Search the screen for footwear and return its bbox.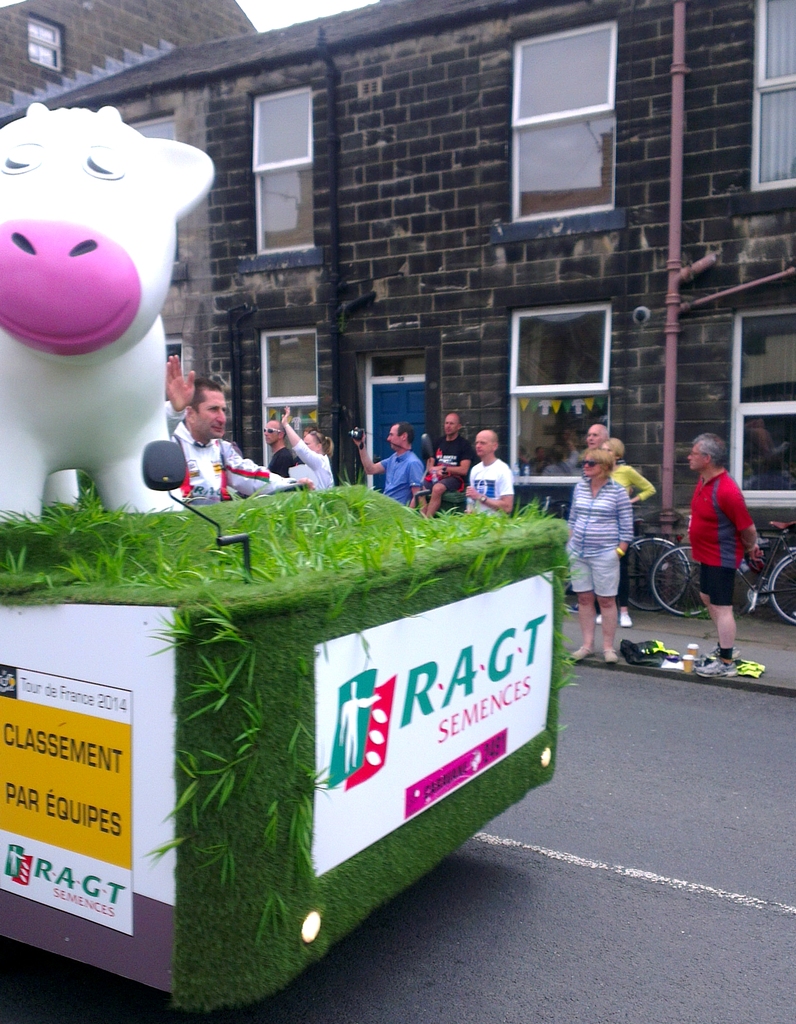
Found: select_region(604, 648, 616, 662).
